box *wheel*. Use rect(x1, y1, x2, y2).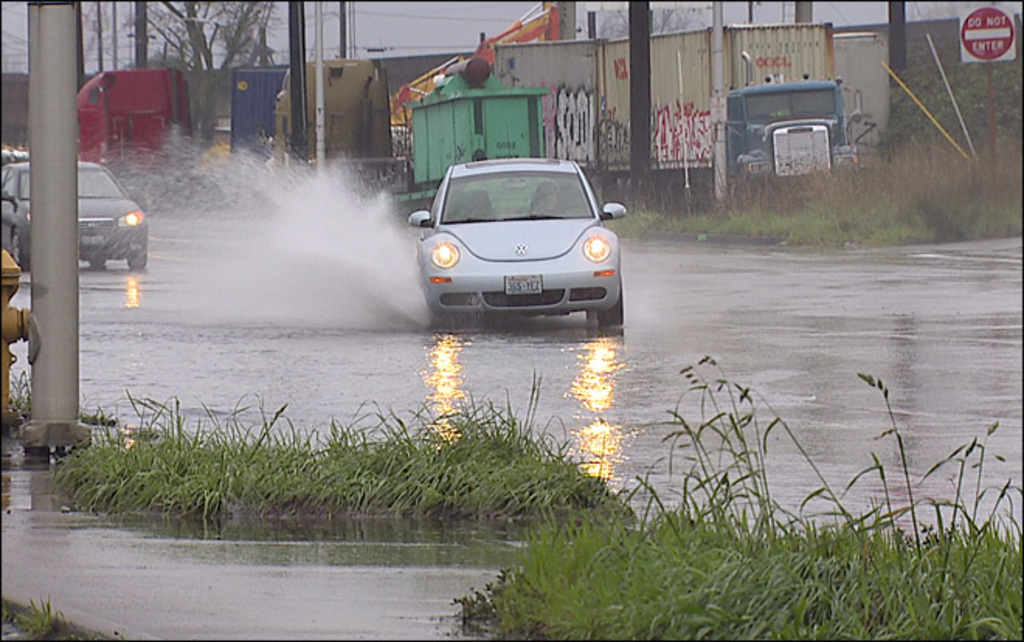
rect(594, 281, 627, 332).
